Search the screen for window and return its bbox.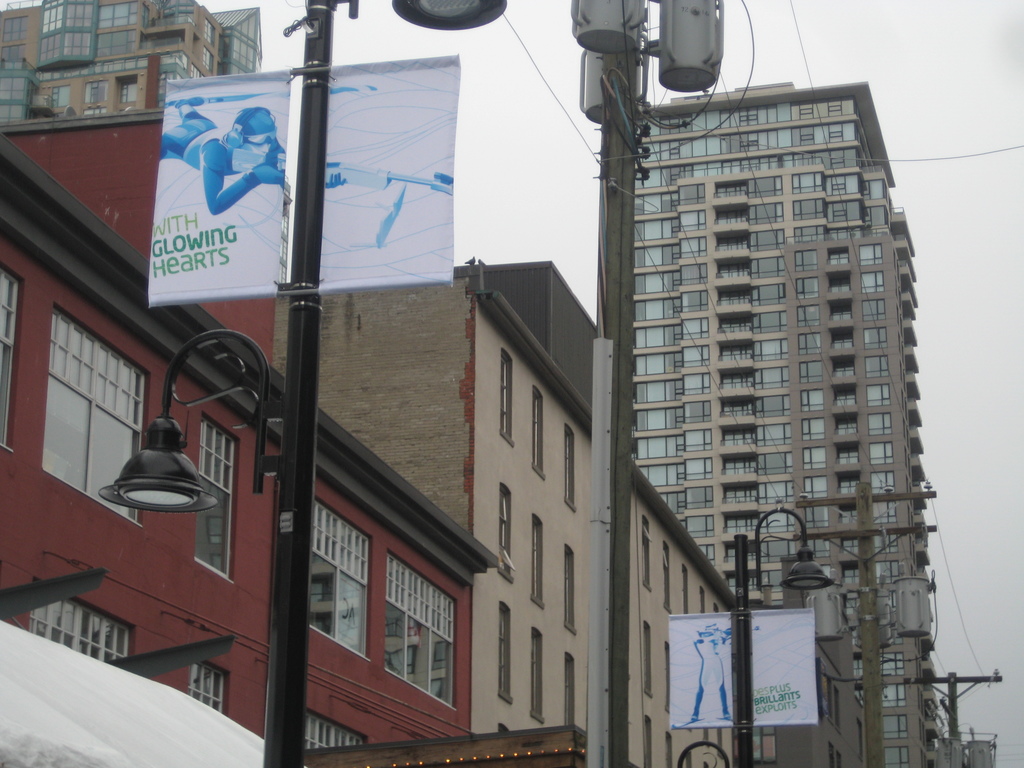
Found: x1=504, y1=482, x2=520, y2=582.
